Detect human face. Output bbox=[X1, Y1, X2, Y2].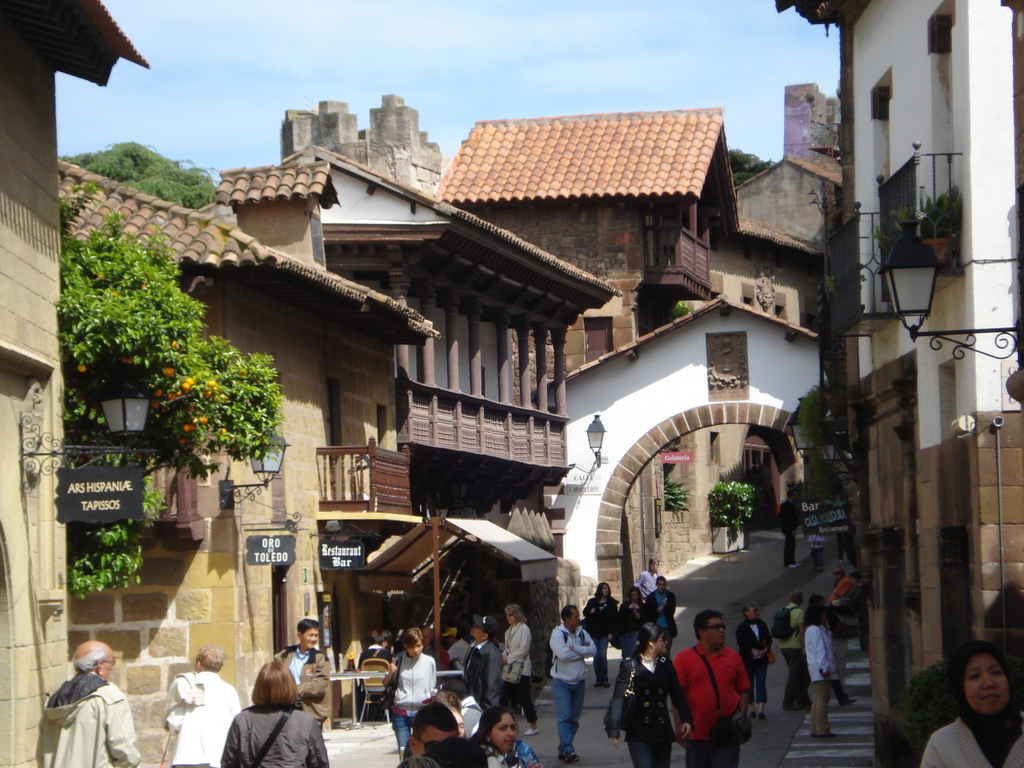
bbox=[656, 630, 668, 653].
